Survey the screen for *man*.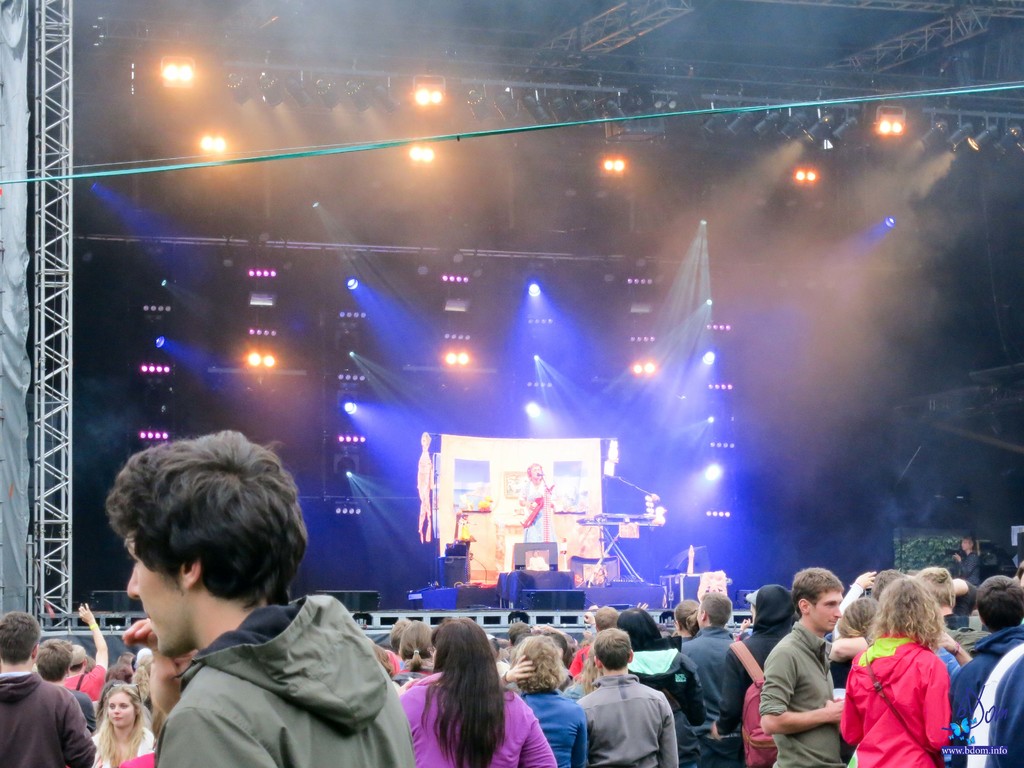
Survey found: detection(765, 587, 874, 767).
